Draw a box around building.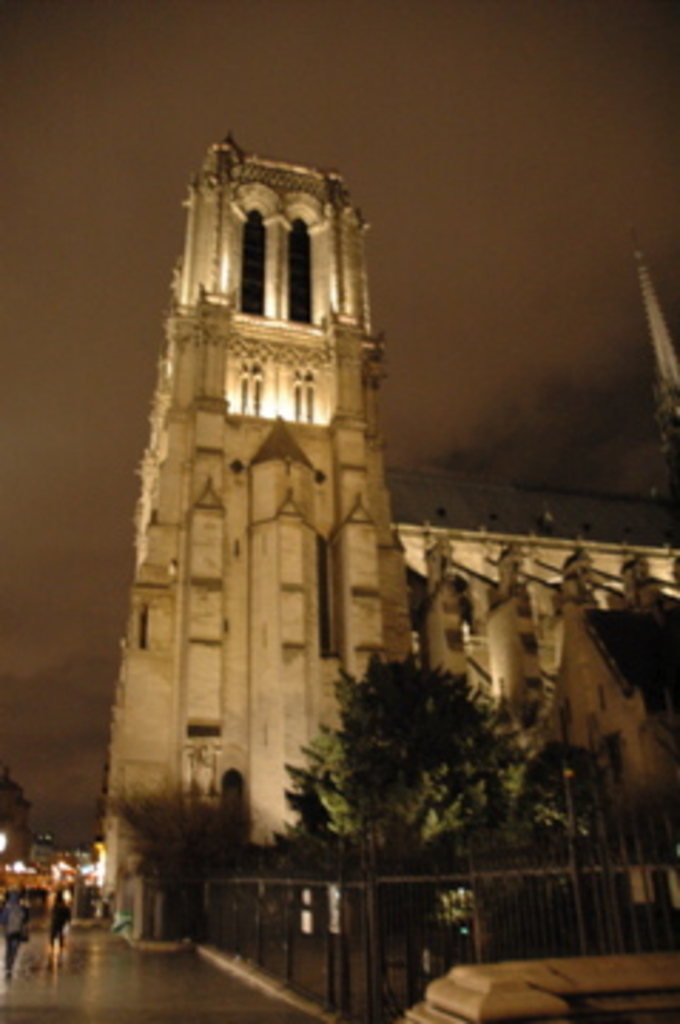
<bbox>97, 134, 677, 944</bbox>.
